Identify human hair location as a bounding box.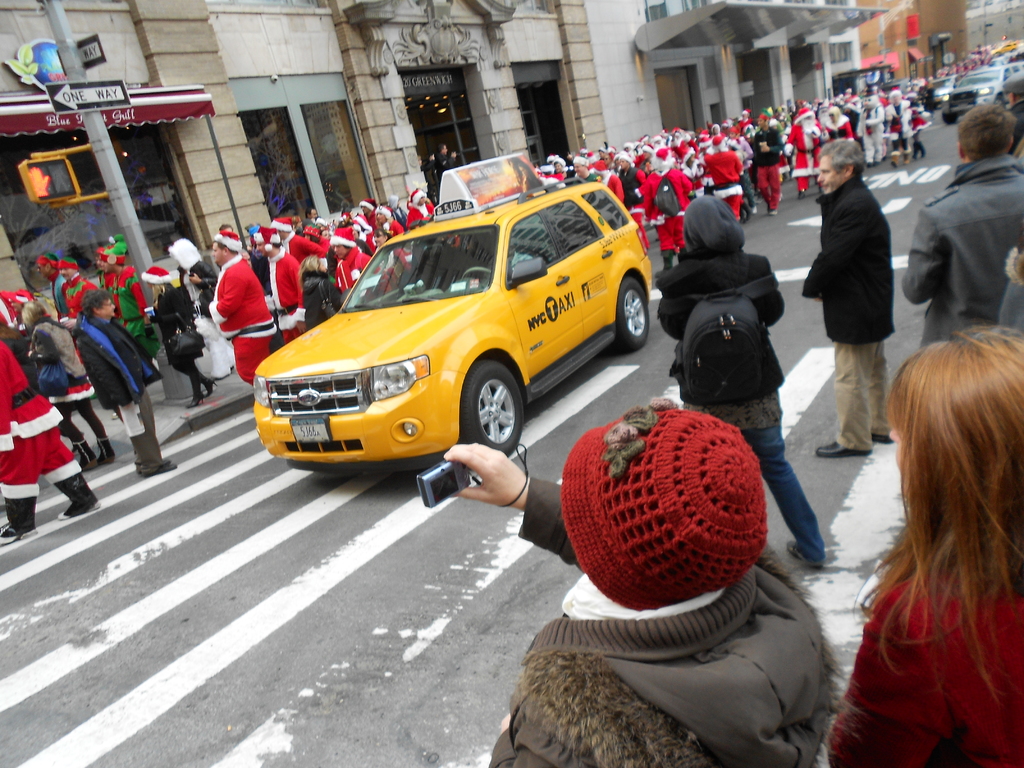
[left=959, top=104, right=1016, bottom=168].
